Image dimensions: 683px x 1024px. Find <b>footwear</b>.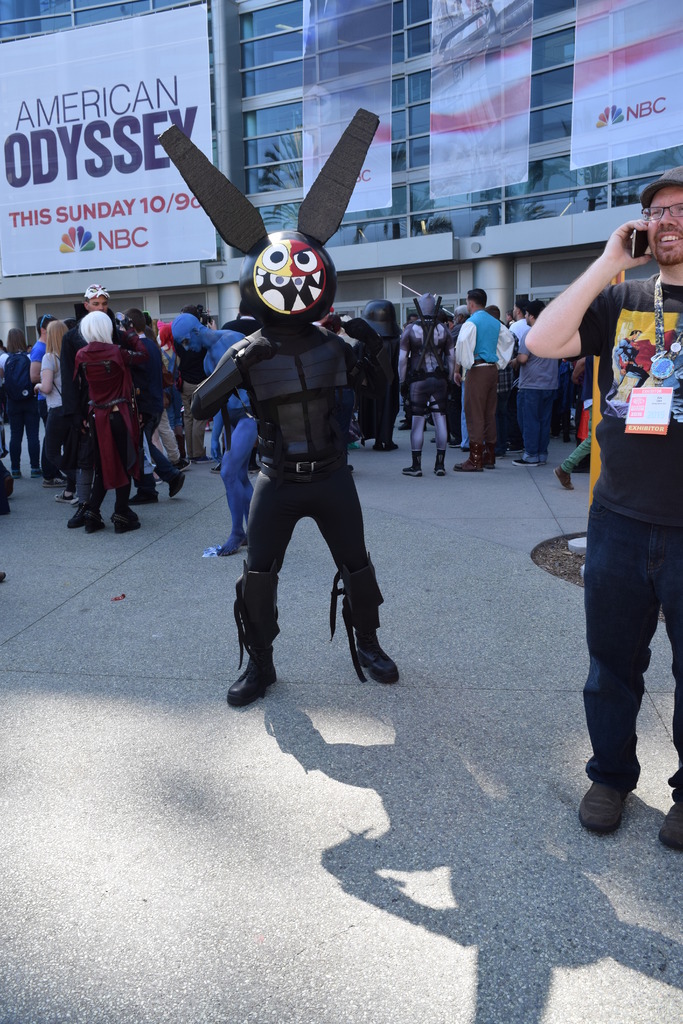
[31, 463, 40, 477].
